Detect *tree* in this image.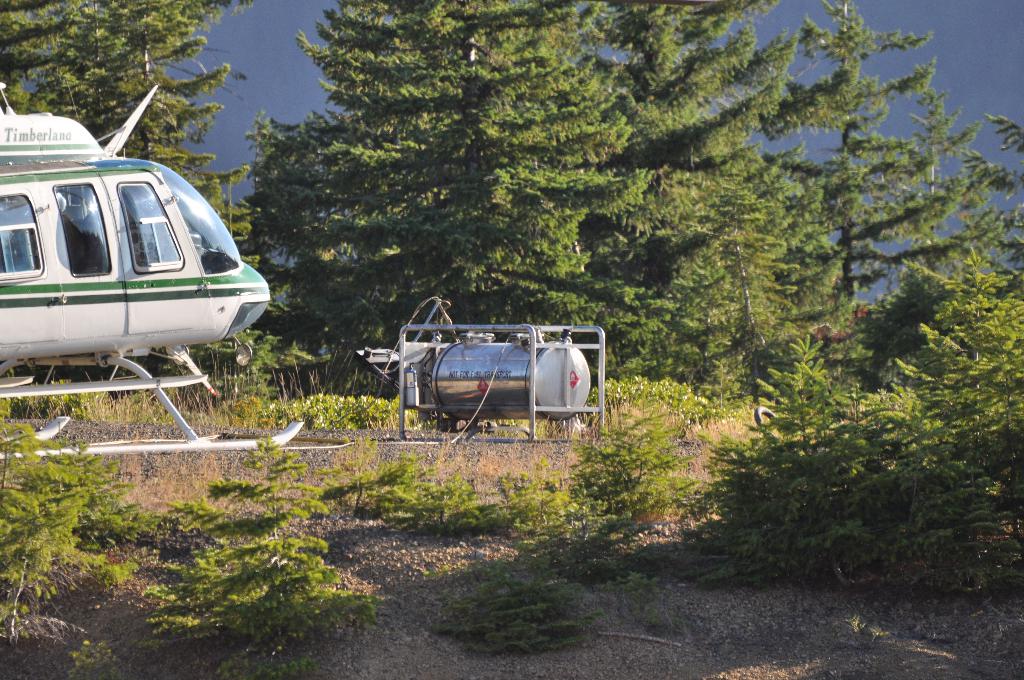
Detection: locate(0, 0, 236, 369).
